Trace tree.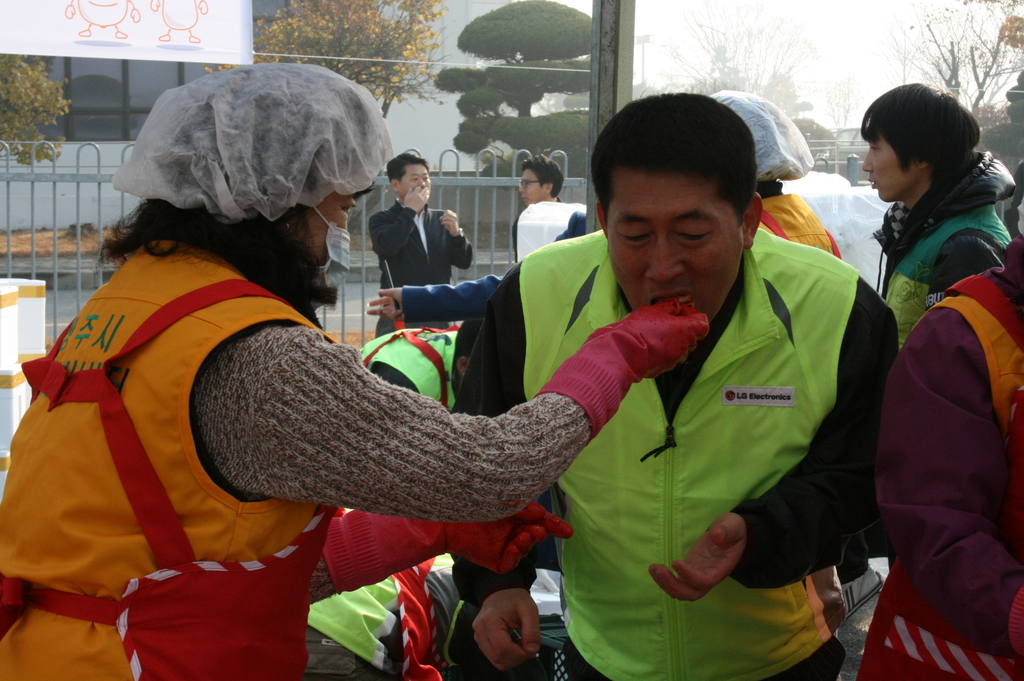
Traced to Rect(0, 50, 76, 170).
